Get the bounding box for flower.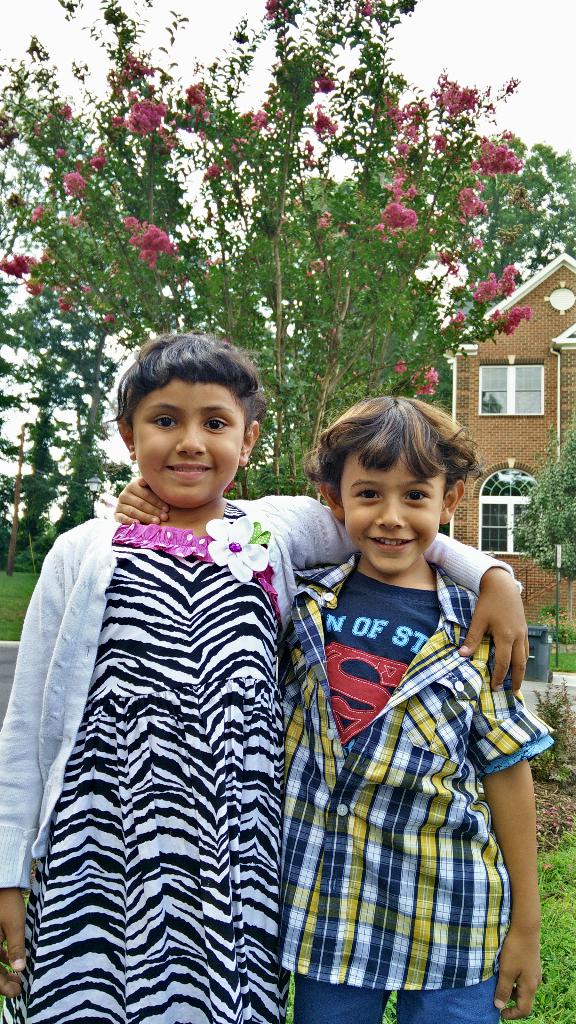
60:101:74:120.
